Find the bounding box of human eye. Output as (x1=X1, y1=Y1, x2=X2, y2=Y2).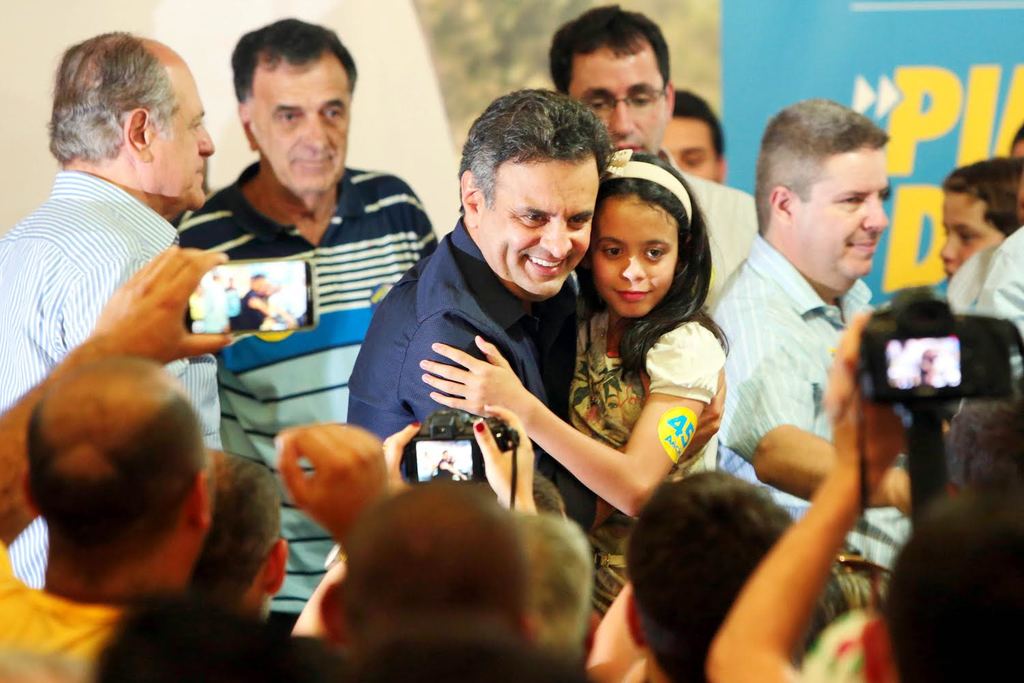
(x1=589, y1=97, x2=607, y2=109).
